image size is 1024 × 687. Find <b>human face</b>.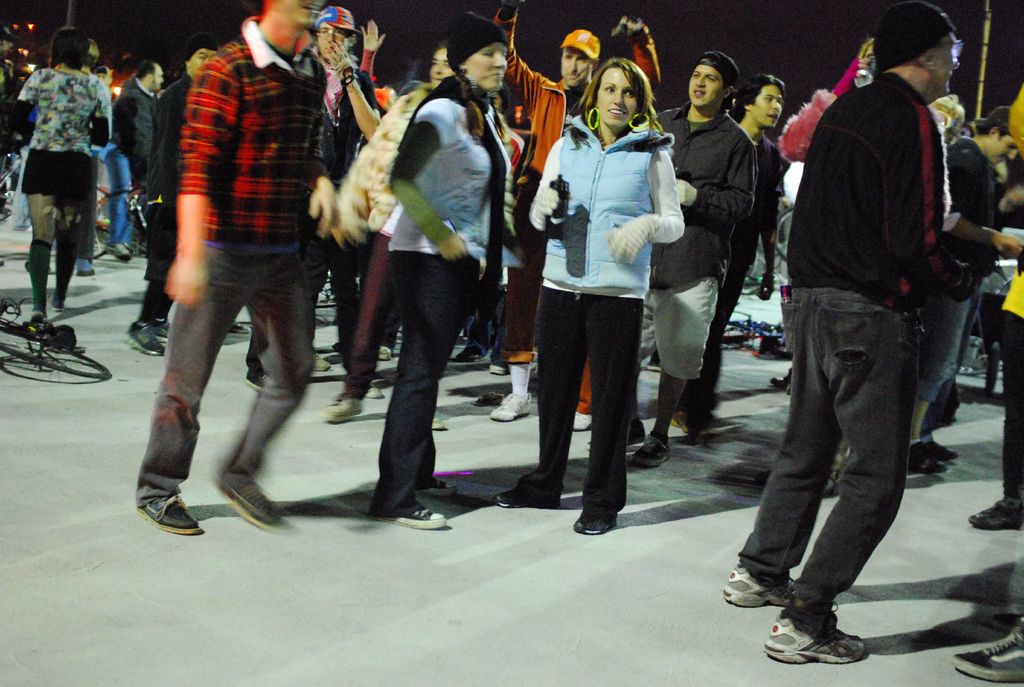
x1=191 y1=49 x2=215 y2=75.
